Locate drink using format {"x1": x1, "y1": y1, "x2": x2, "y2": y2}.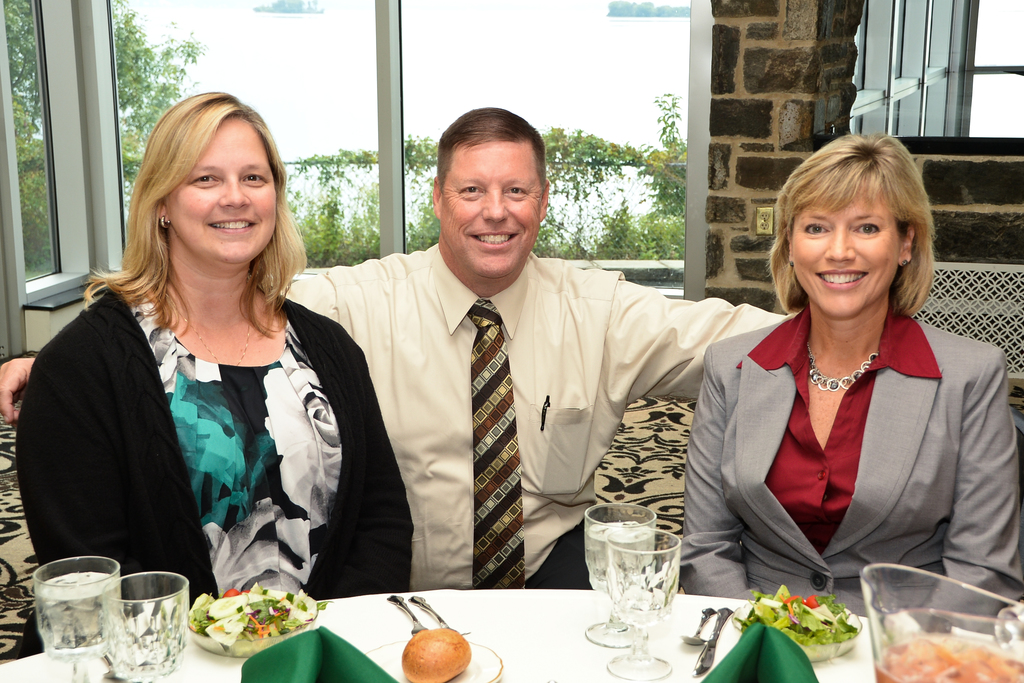
{"x1": 35, "y1": 569, "x2": 113, "y2": 655}.
